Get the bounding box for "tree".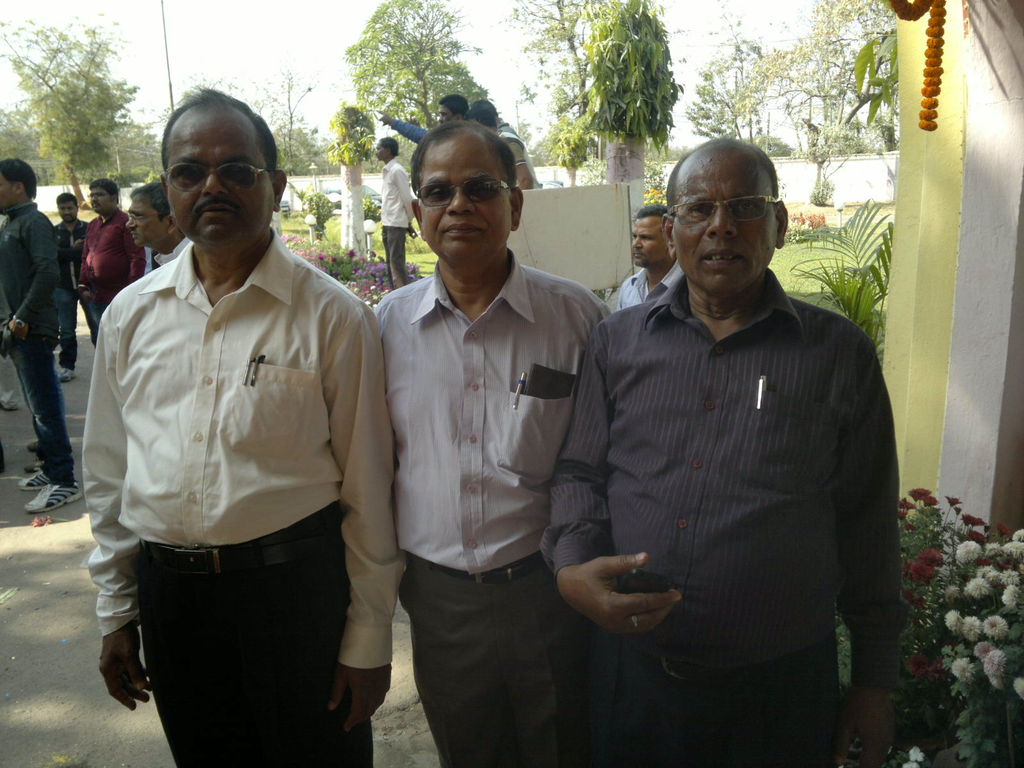
x1=525, y1=113, x2=603, y2=172.
